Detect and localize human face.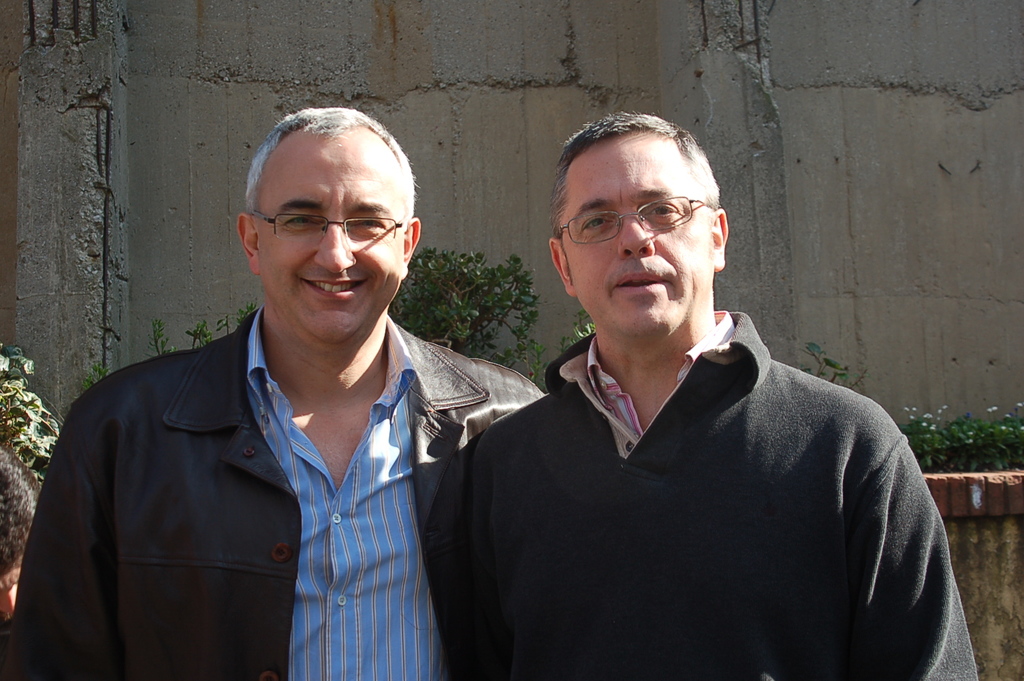
Localized at [x1=562, y1=136, x2=709, y2=338].
